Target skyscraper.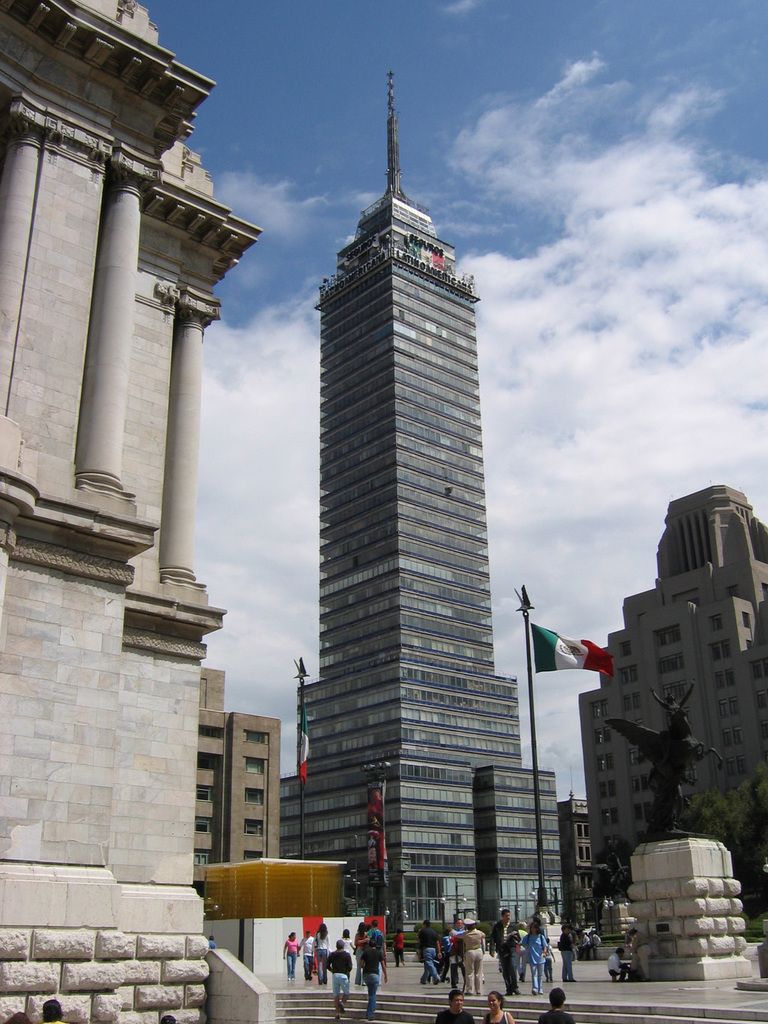
Target region: region(272, 68, 546, 928).
